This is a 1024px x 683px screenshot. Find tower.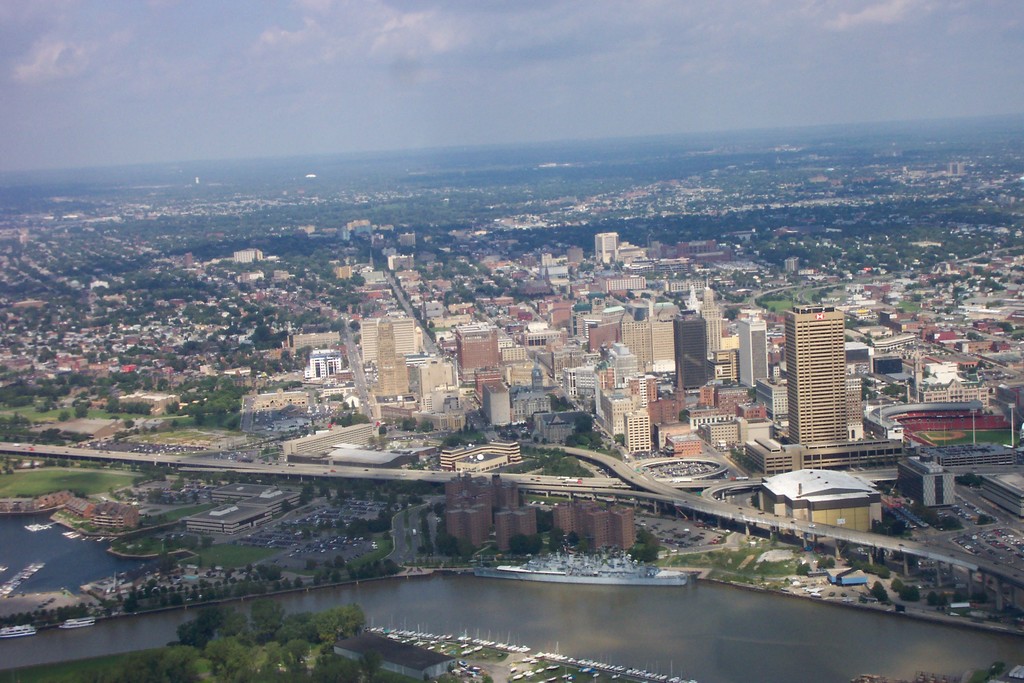
Bounding box: [left=628, top=369, right=660, bottom=413].
